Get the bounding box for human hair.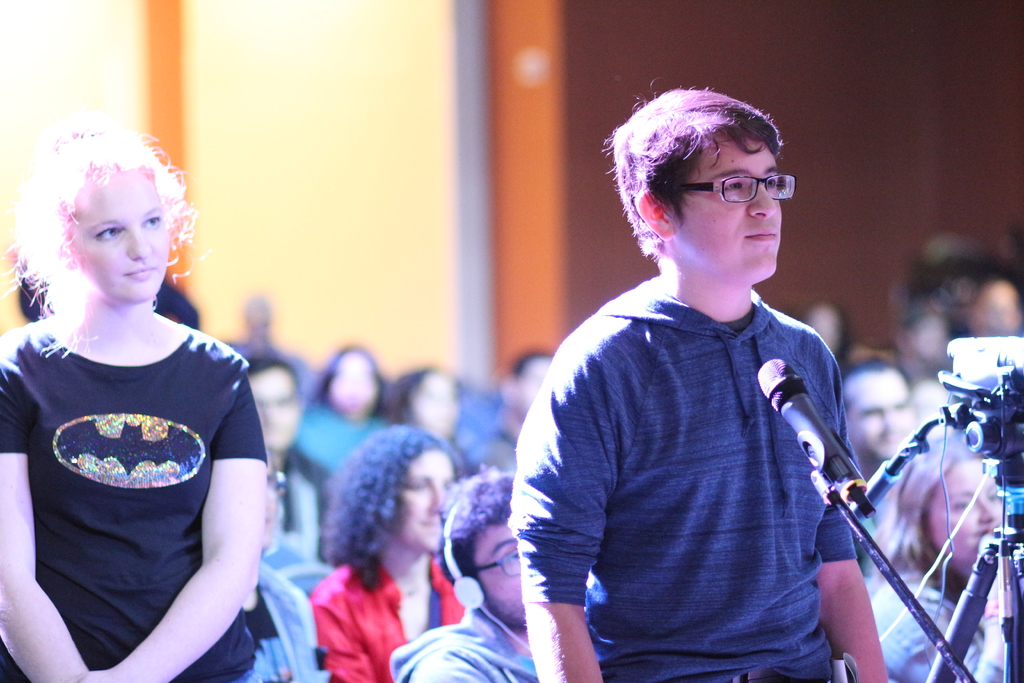
locate(602, 80, 789, 267).
